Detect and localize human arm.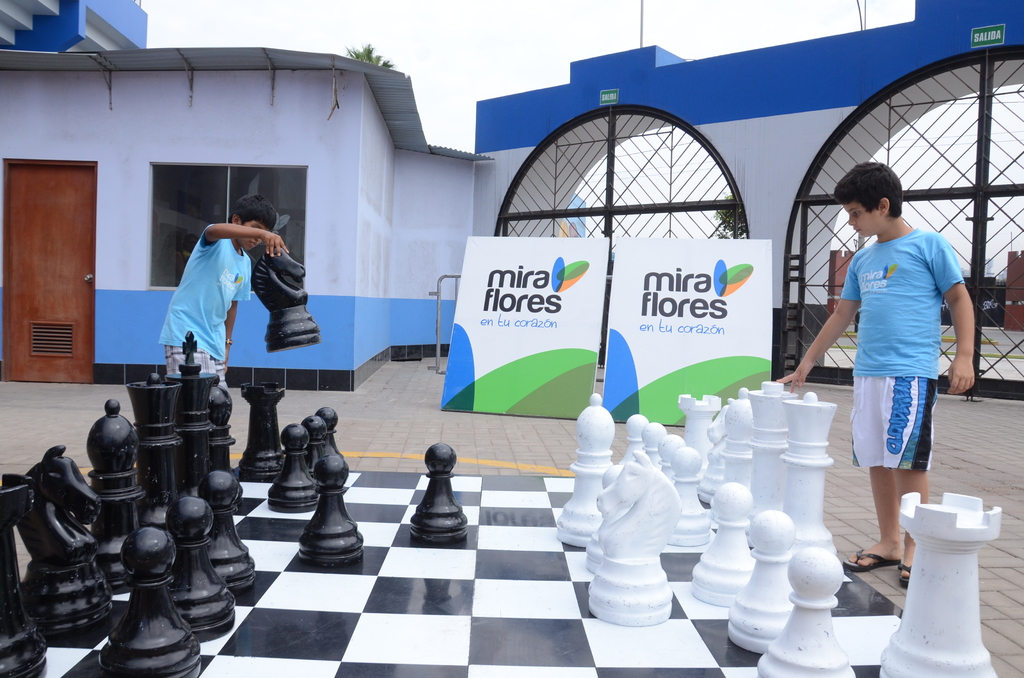
Localized at 926:236:975:393.
